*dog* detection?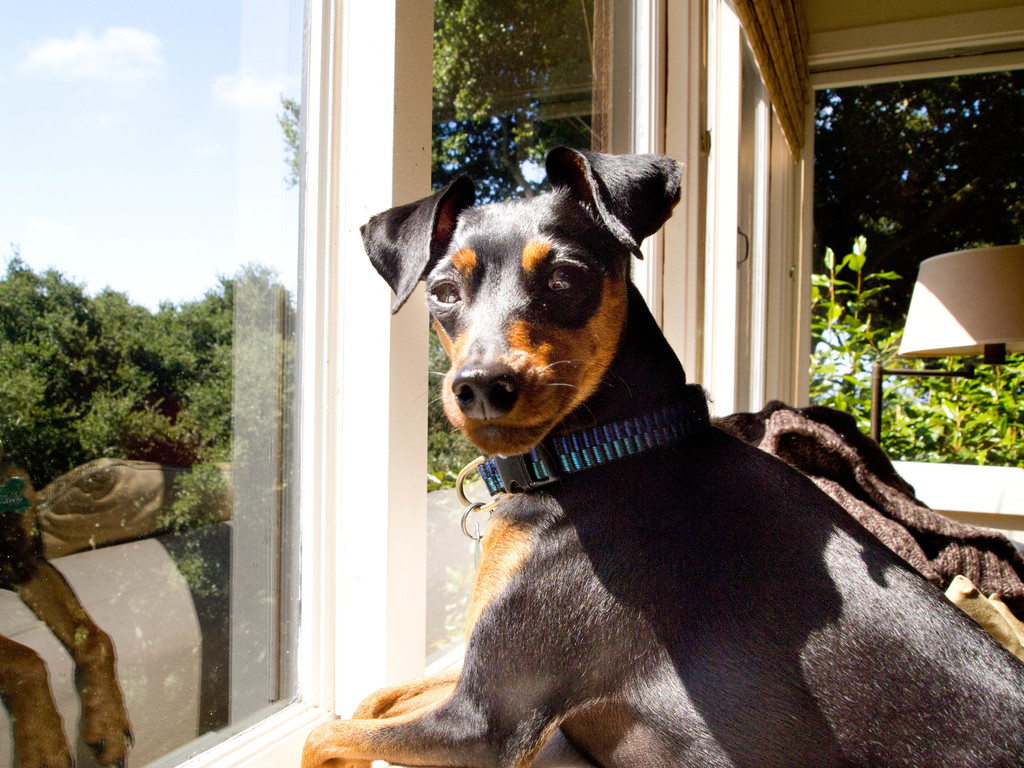
locate(301, 147, 1023, 767)
